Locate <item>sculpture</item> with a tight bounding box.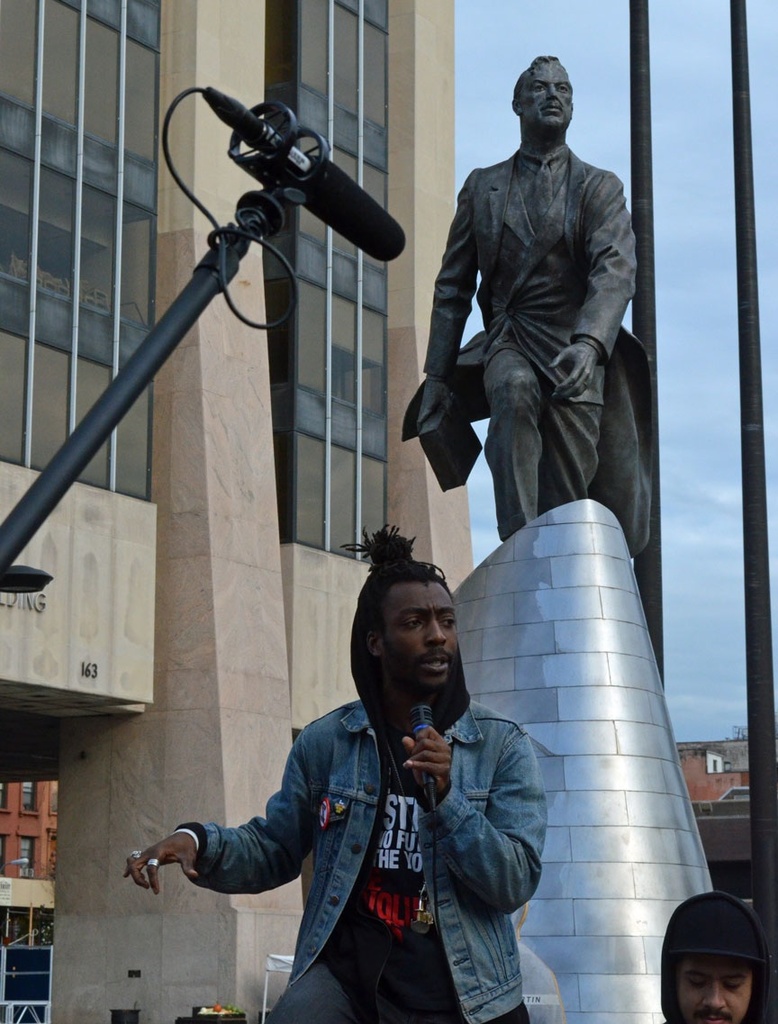
Rect(400, 69, 651, 616).
